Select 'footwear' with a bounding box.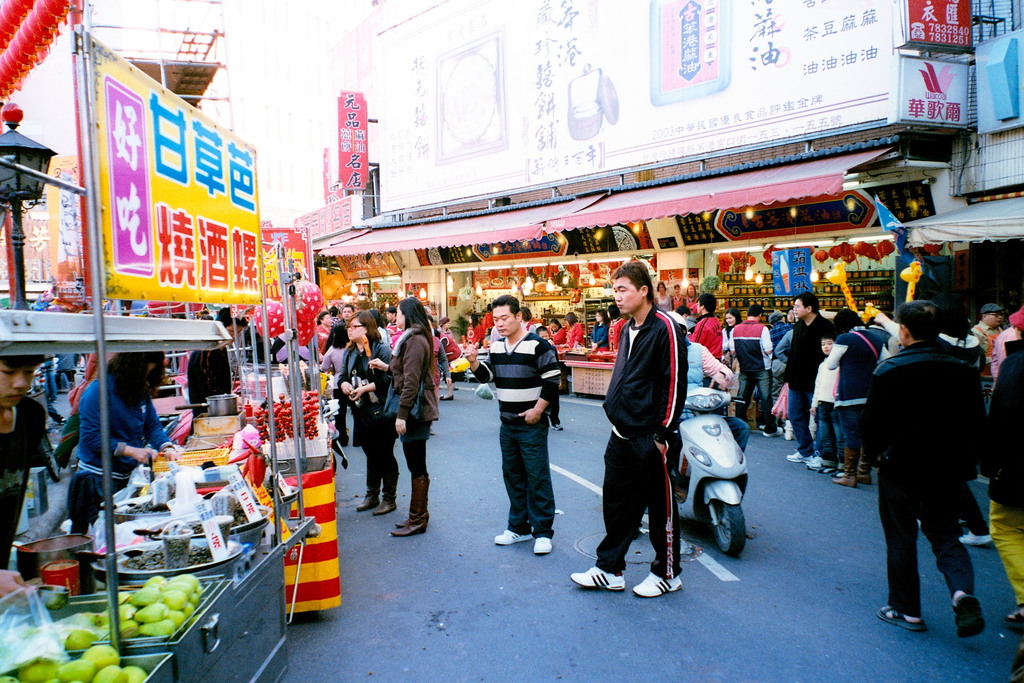
631, 566, 684, 602.
